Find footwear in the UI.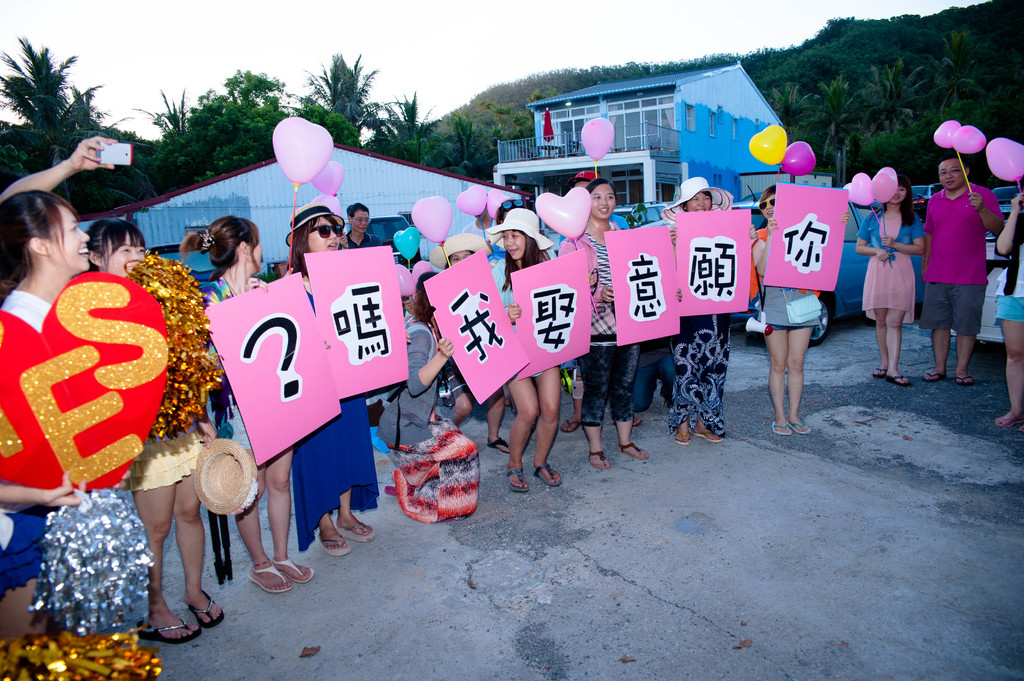
UI element at l=274, t=555, r=314, b=586.
